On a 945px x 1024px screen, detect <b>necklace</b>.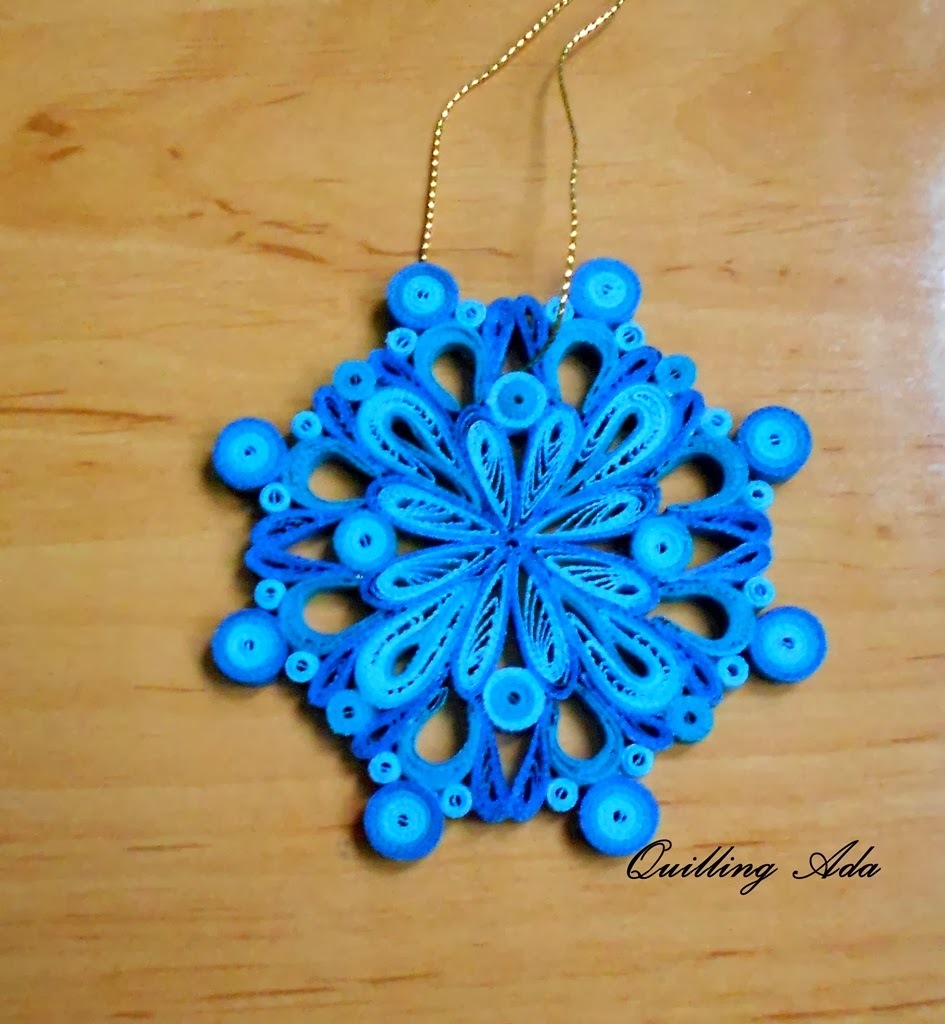
bbox=(229, 4, 794, 847).
